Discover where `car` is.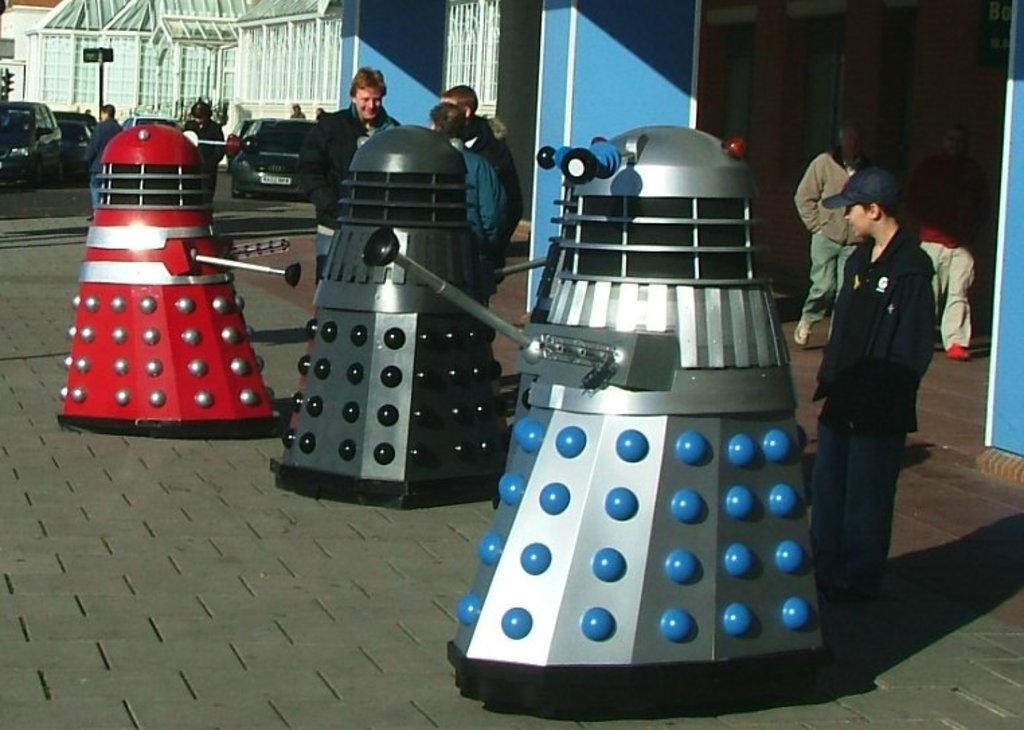
Discovered at crop(121, 113, 183, 130).
